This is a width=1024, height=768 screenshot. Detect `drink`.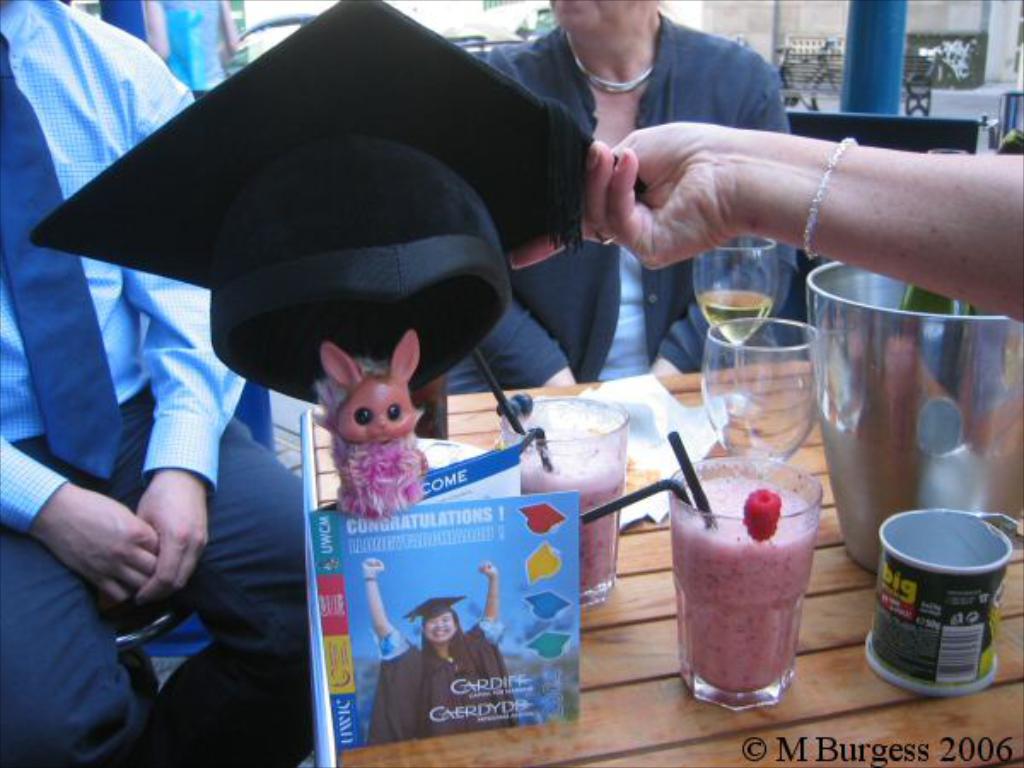
BBox(672, 454, 821, 717).
